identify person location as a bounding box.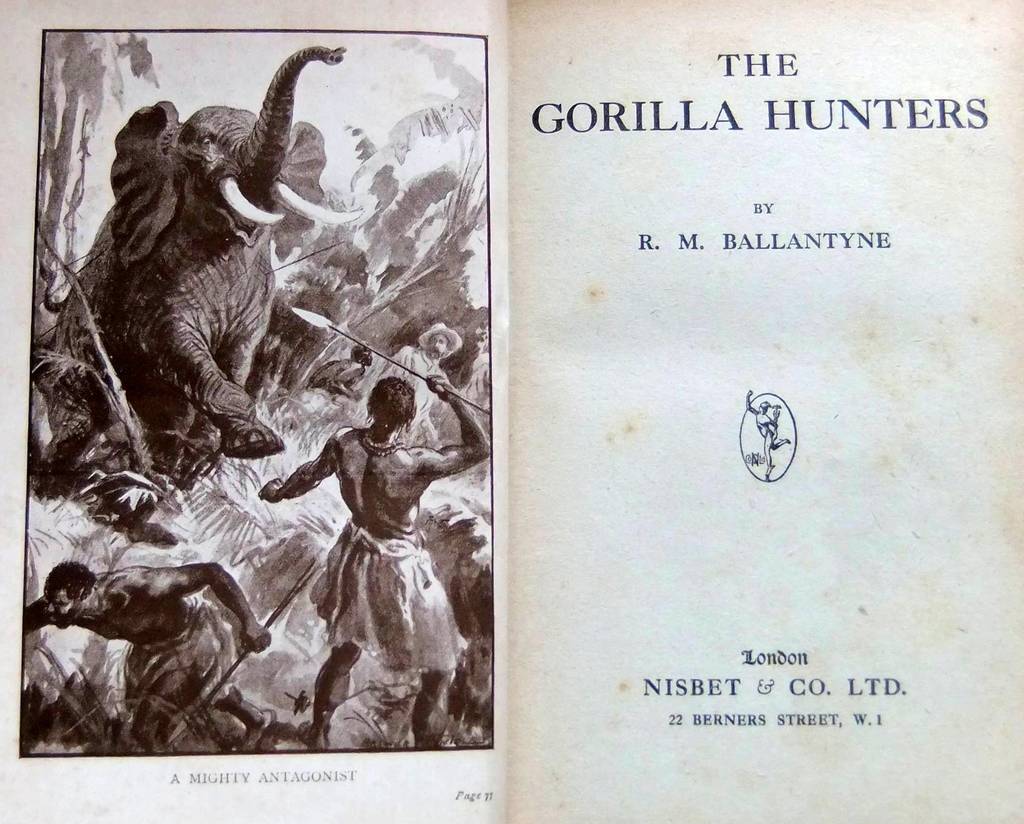
rect(314, 344, 375, 395).
